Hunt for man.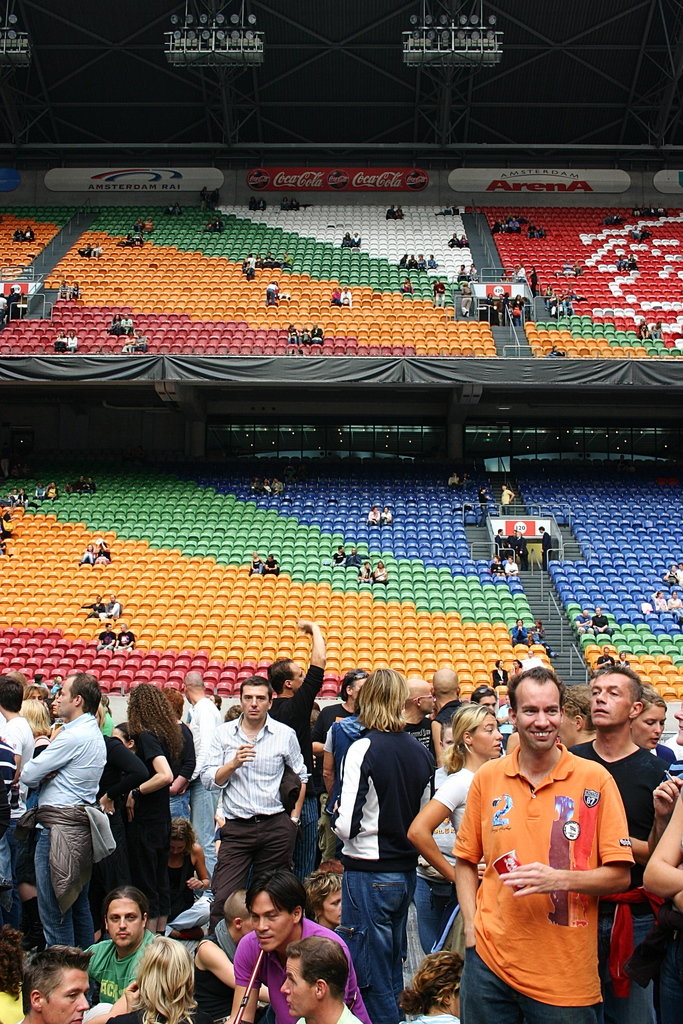
Hunted down at 263, 281, 277, 308.
